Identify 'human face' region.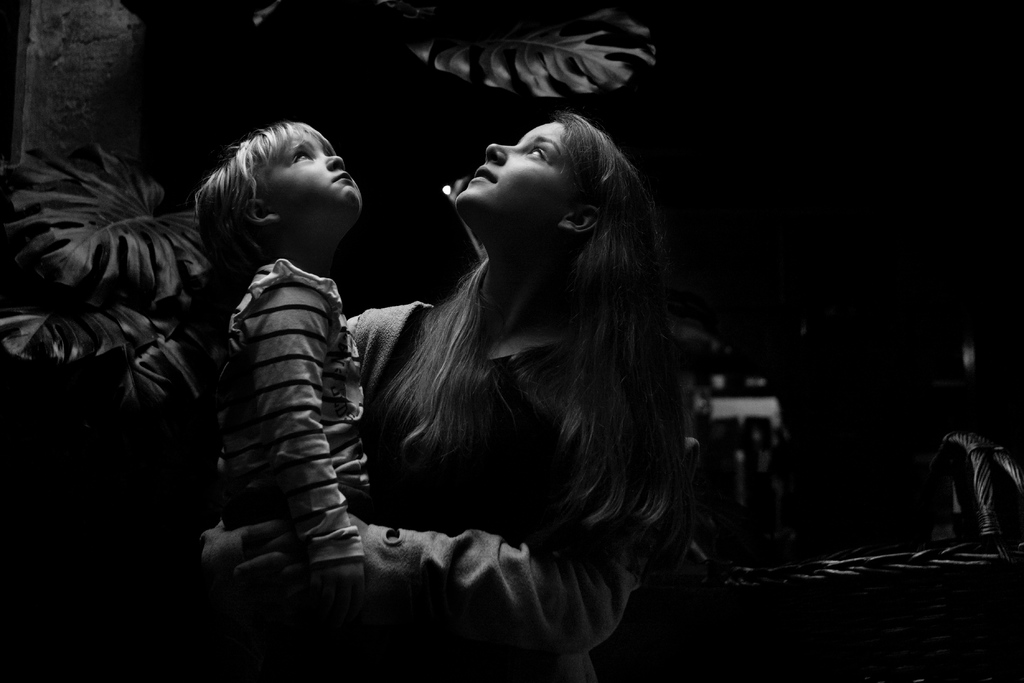
Region: [left=267, top=126, right=364, bottom=211].
